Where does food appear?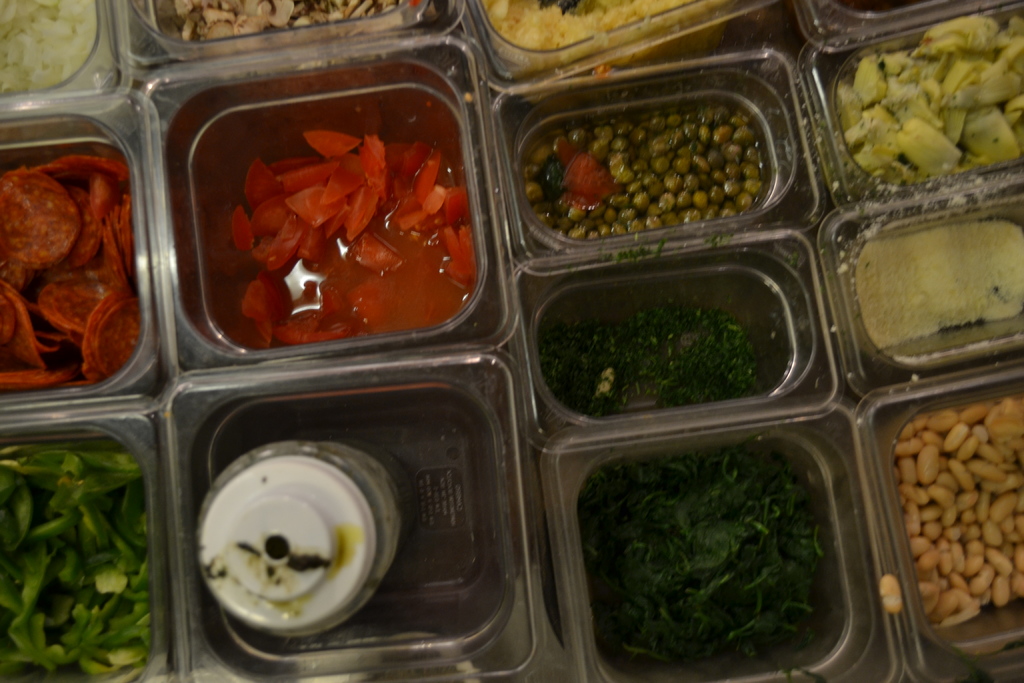
Appears at 849,220,1023,355.
